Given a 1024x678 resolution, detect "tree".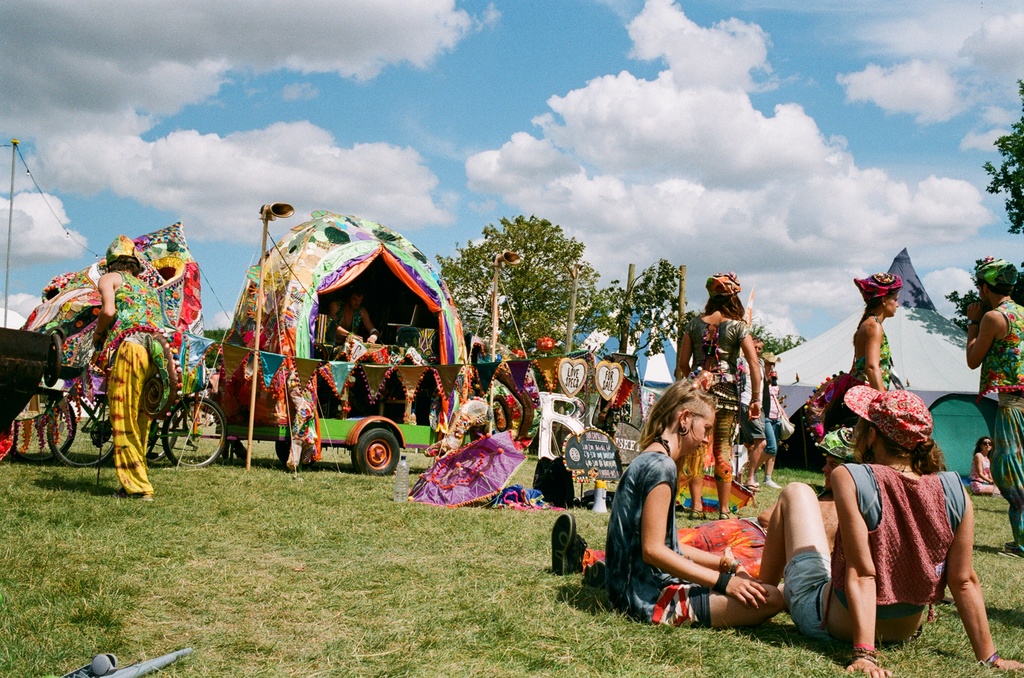
left=199, top=320, right=229, bottom=369.
